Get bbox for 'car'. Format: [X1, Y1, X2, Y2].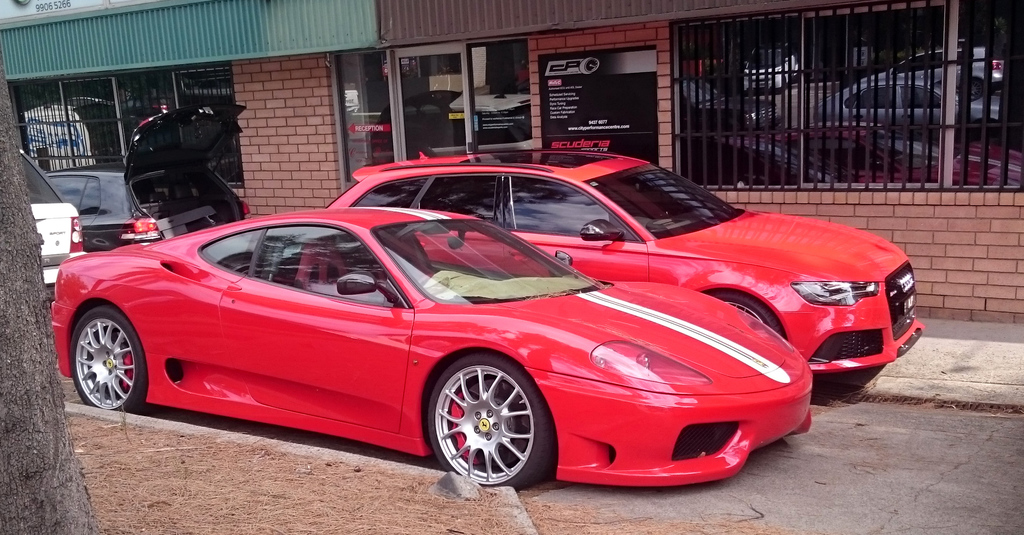
[900, 38, 1007, 83].
